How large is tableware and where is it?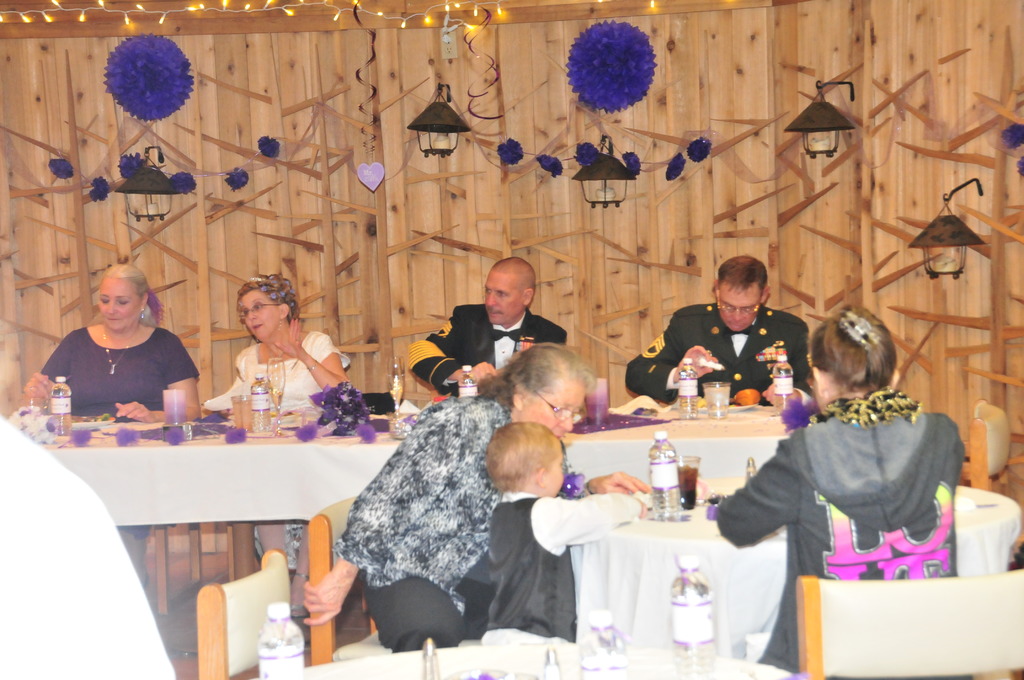
Bounding box: bbox(542, 649, 562, 679).
